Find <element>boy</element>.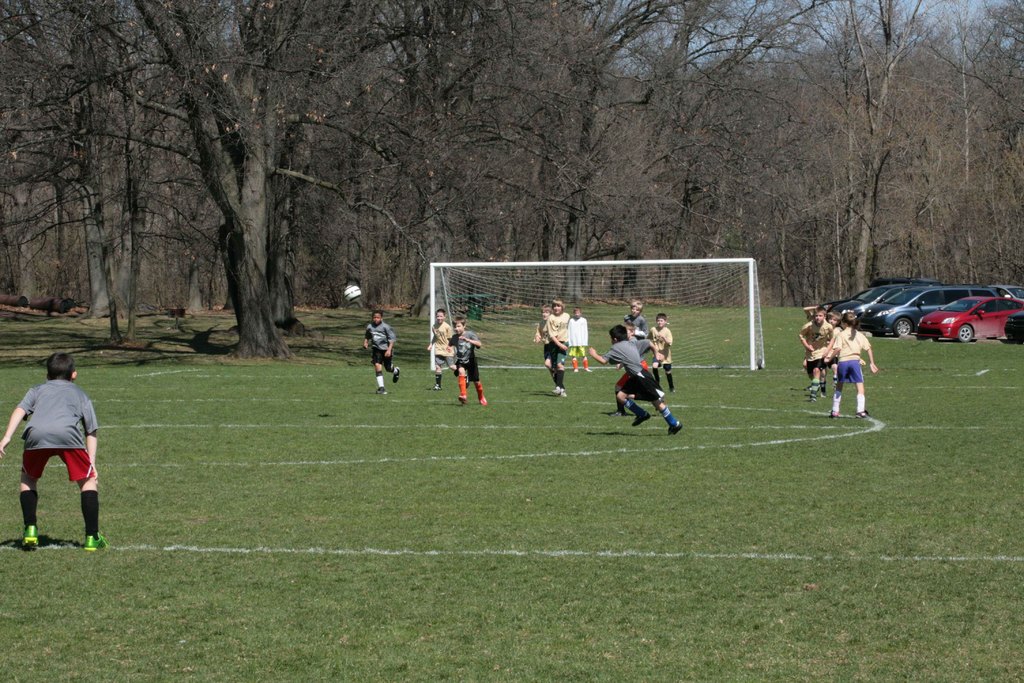
(445,316,488,405).
